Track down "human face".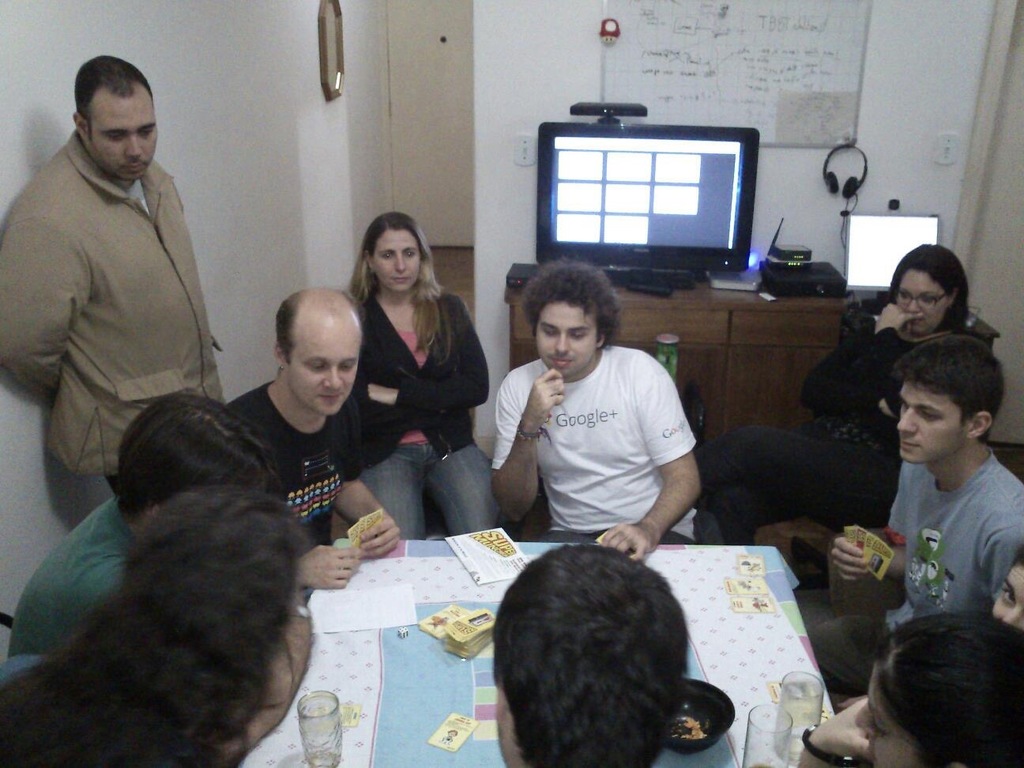
Tracked to (left=372, top=229, right=424, bottom=292).
